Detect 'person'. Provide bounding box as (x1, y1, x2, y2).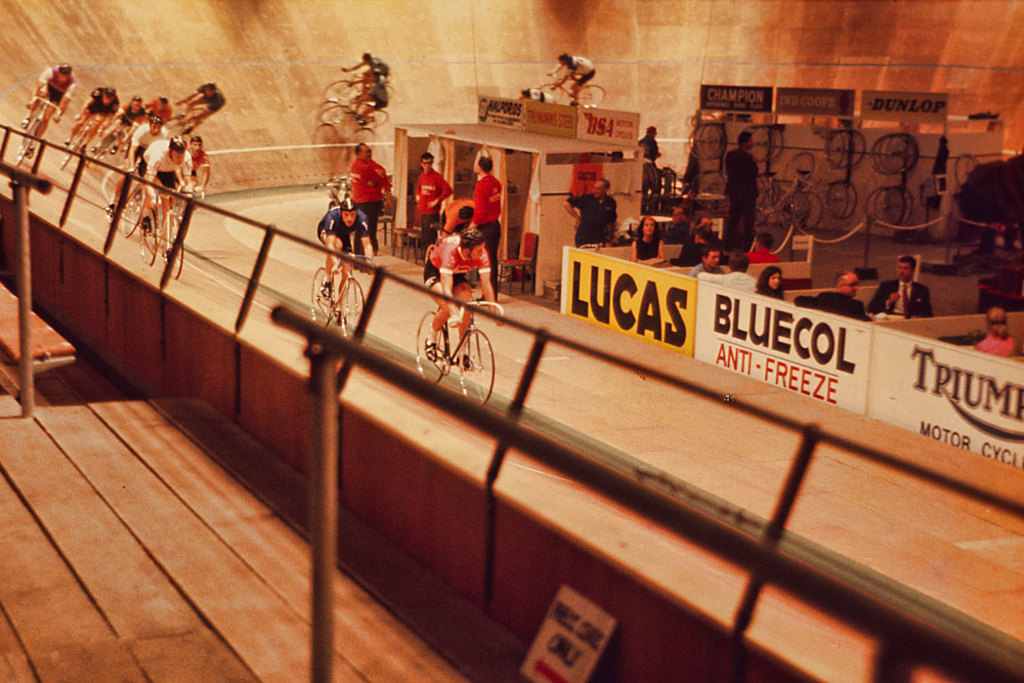
(818, 265, 872, 323).
